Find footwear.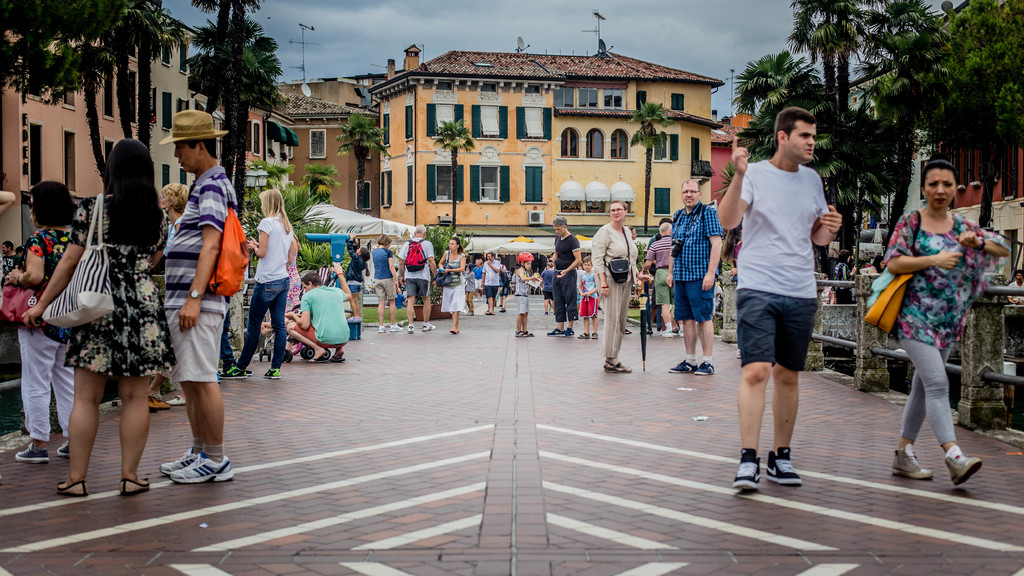
[307,356,324,367].
